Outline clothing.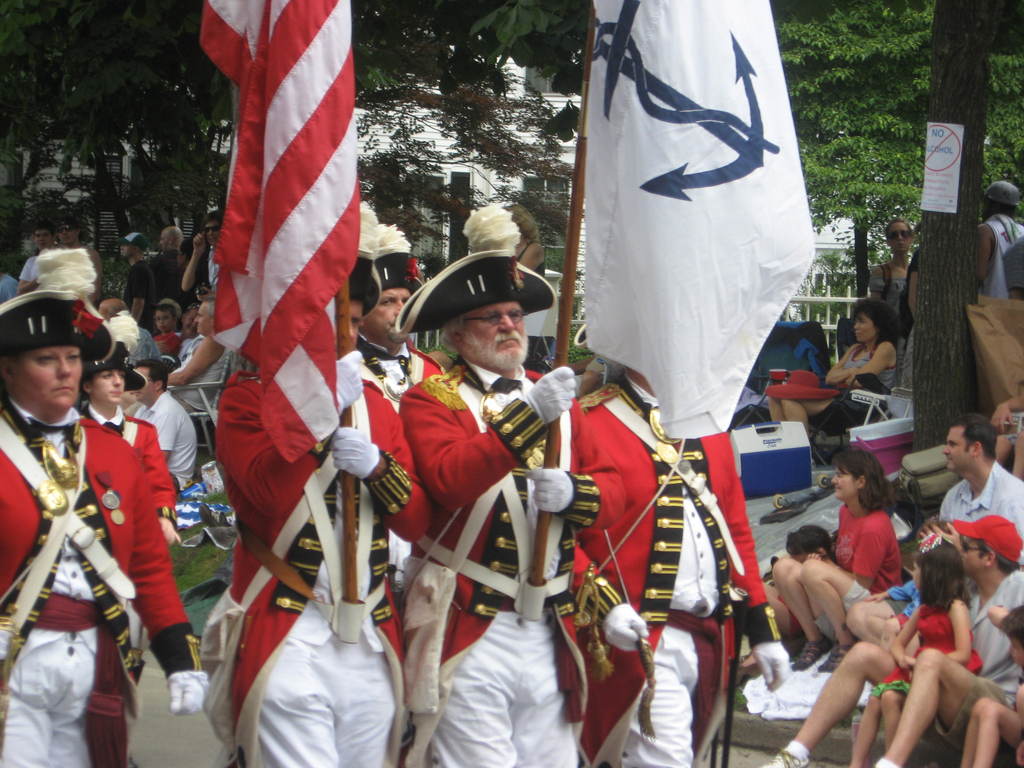
Outline: {"left": 813, "top": 508, "right": 899, "bottom": 639}.
